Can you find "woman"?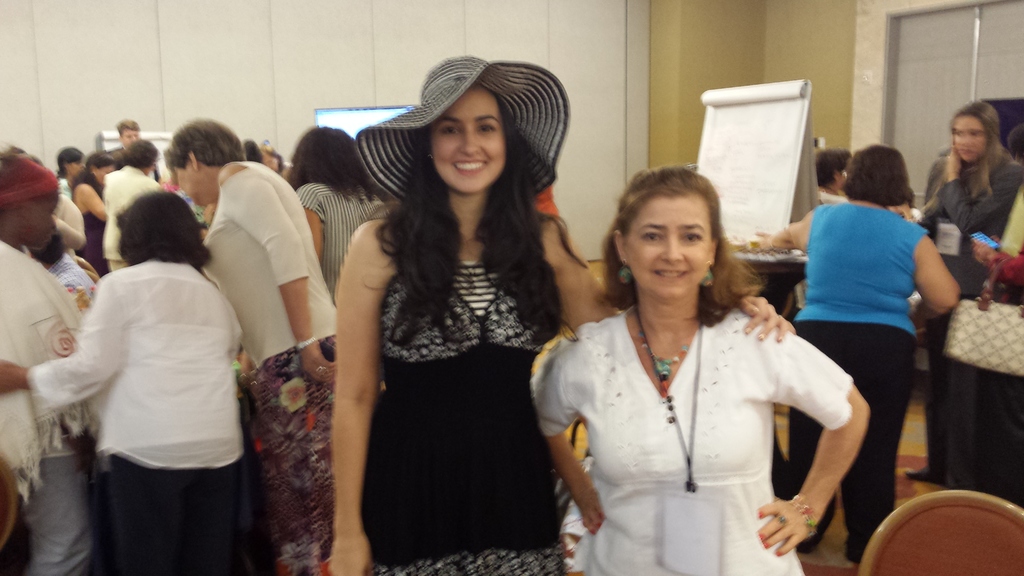
Yes, bounding box: 159,120,339,575.
